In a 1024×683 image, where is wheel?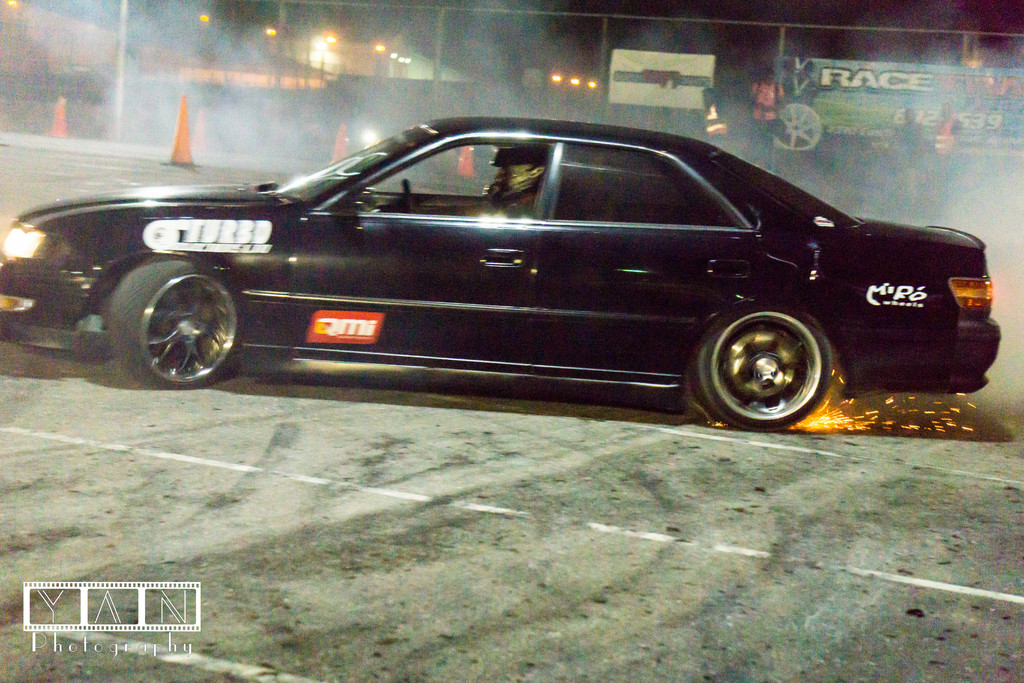
{"left": 693, "top": 300, "right": 836, "bottom": 434}.
